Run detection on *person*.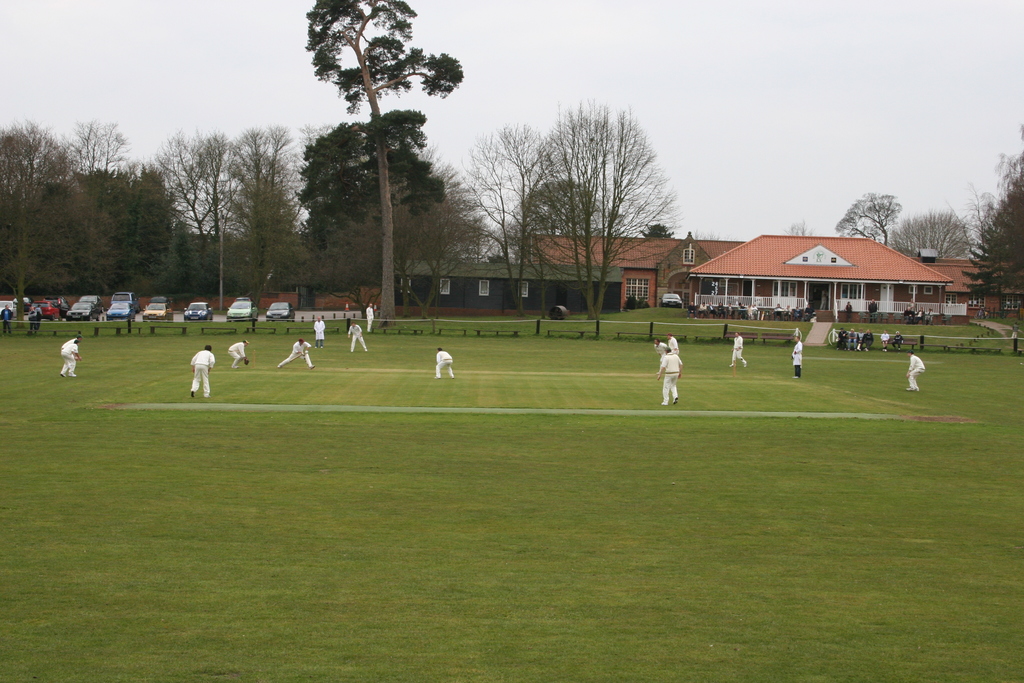
Result: pyautogui.locateOnScreen(1010, 322, 1022, 342).
